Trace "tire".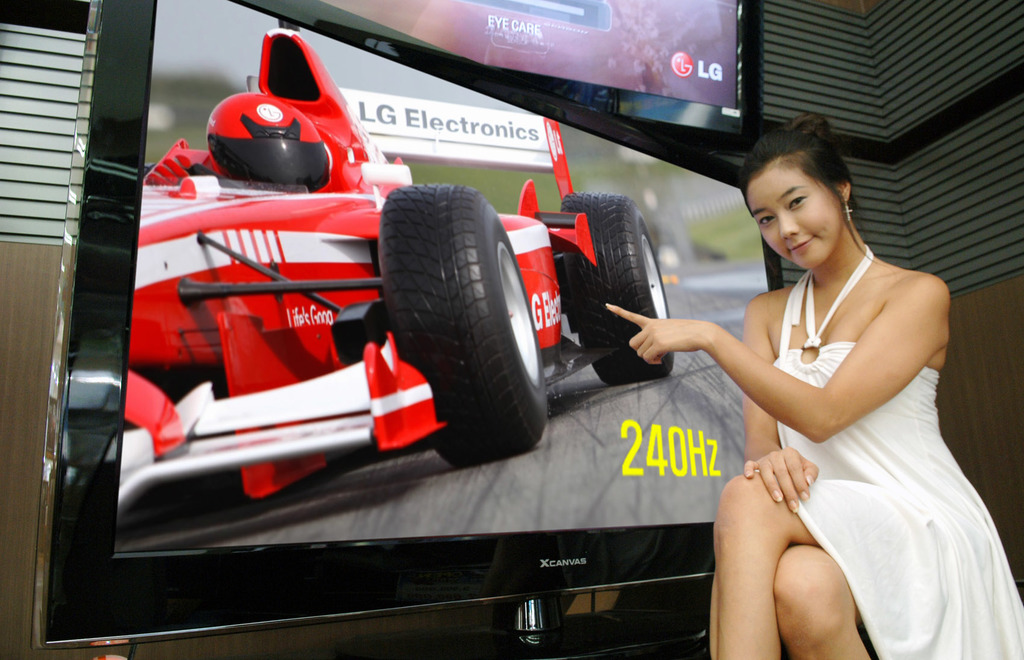
Traced to select_region(385, 178, 547, 438).
